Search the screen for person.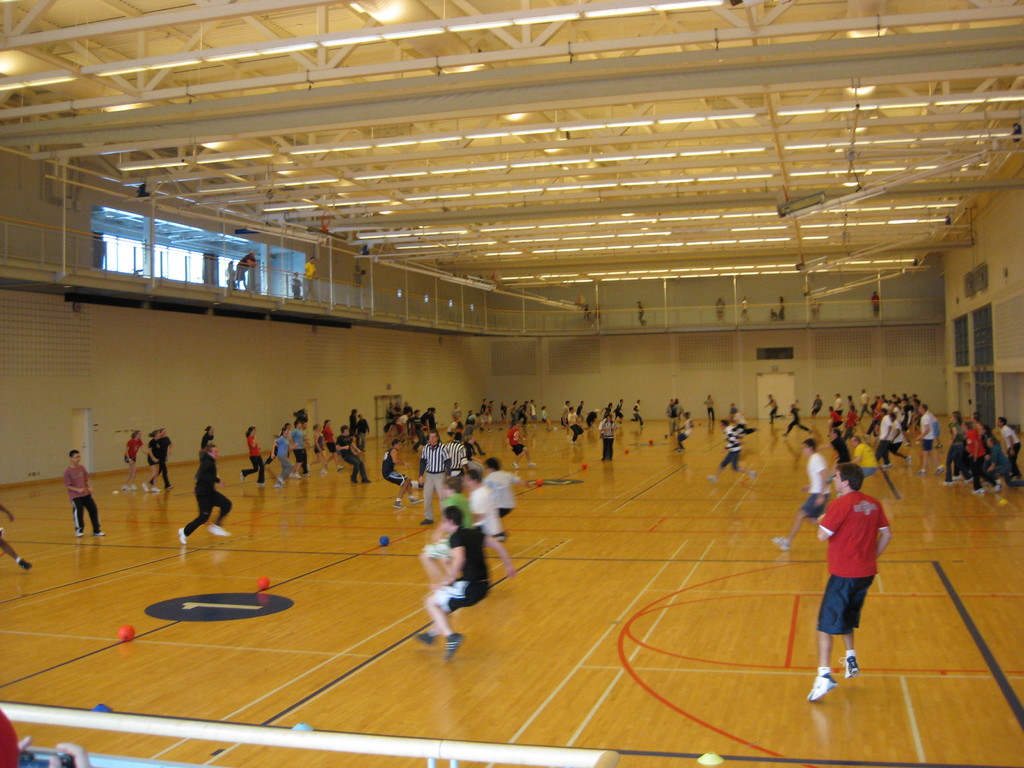
Found at <bbox>677, 410, 693, 451</bbox>.
